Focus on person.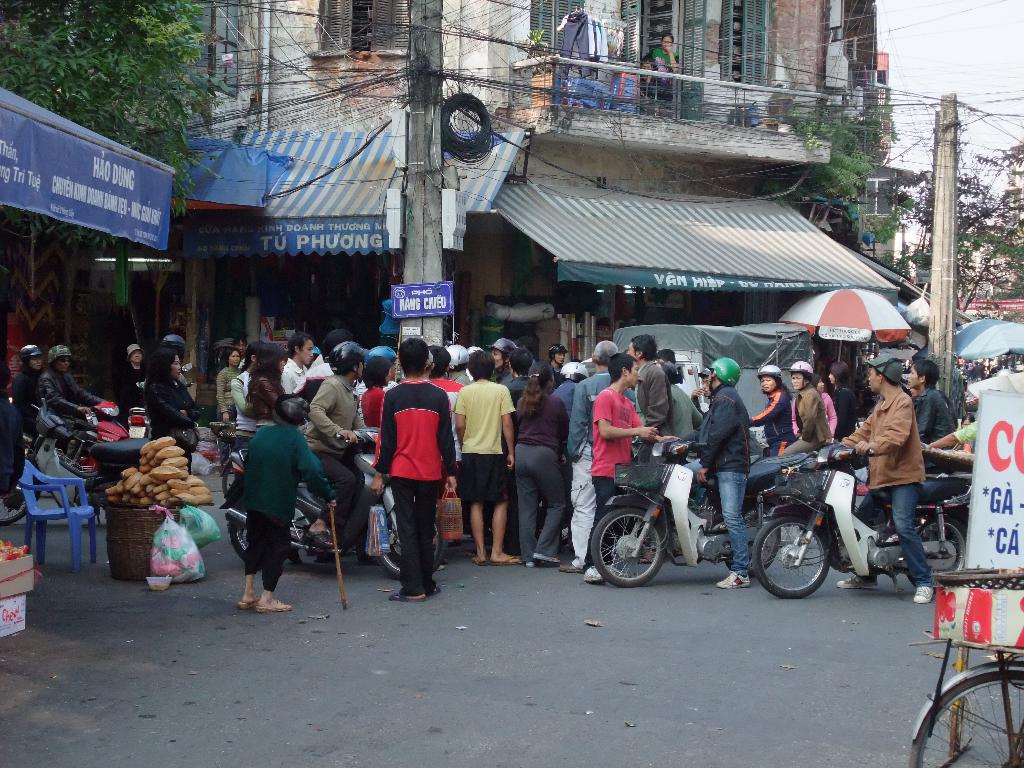
Focused at bbox=(836, 355, 933, 613).
